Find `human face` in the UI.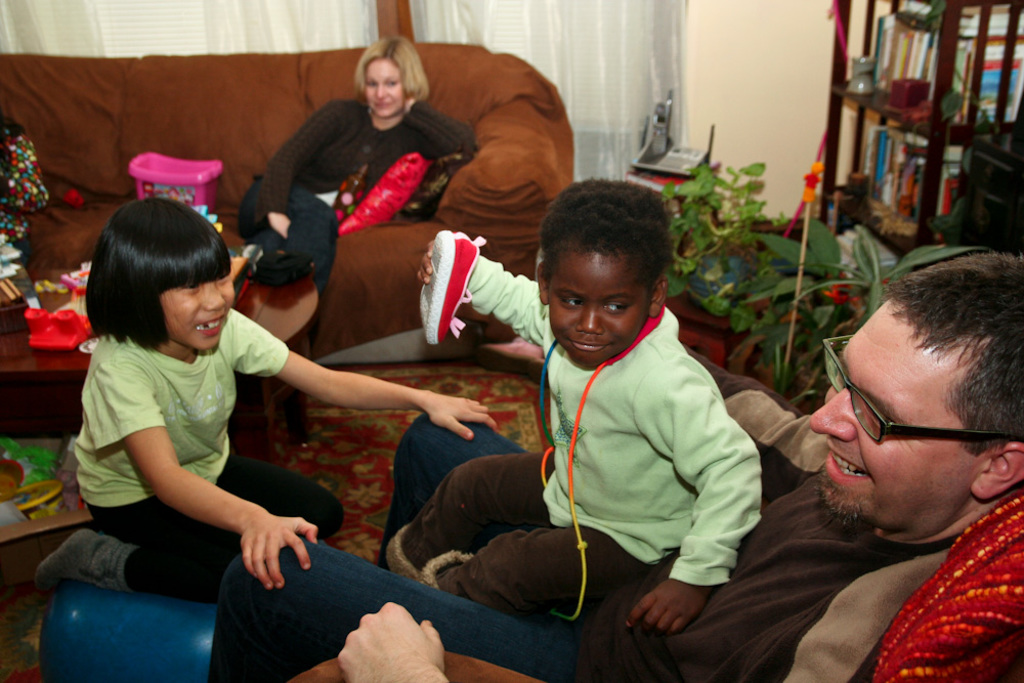
UI element at <bbox>366, 62, 404, 118</bbox>.
